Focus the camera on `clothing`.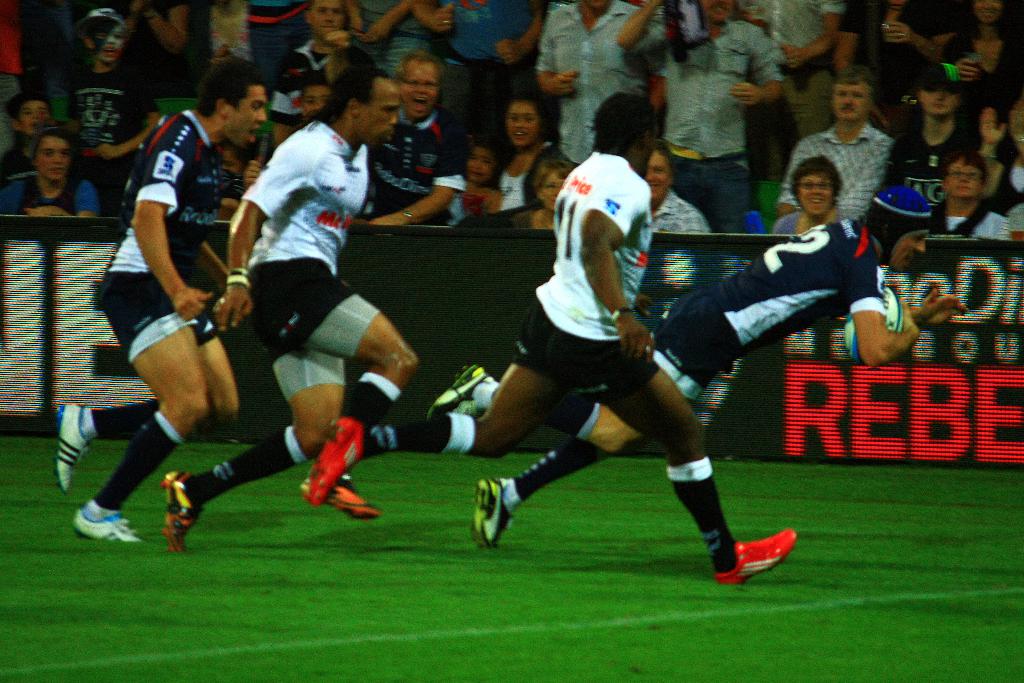
Focus region: 917:200:1012:239.
